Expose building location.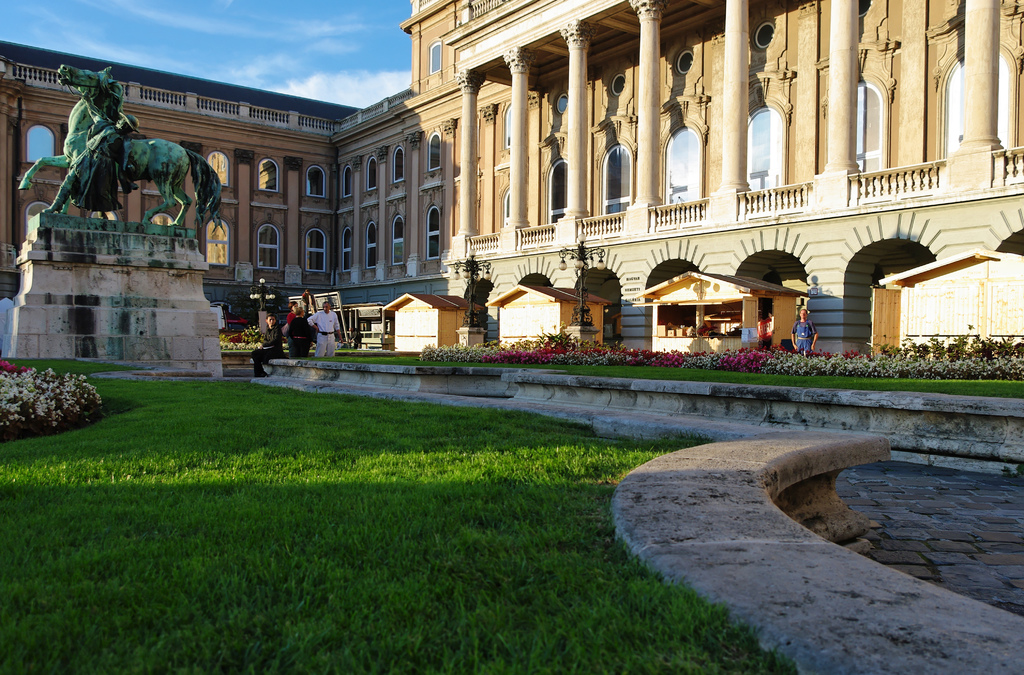
Exposed at (left=8, top=0, right=1009, bottom=370).
